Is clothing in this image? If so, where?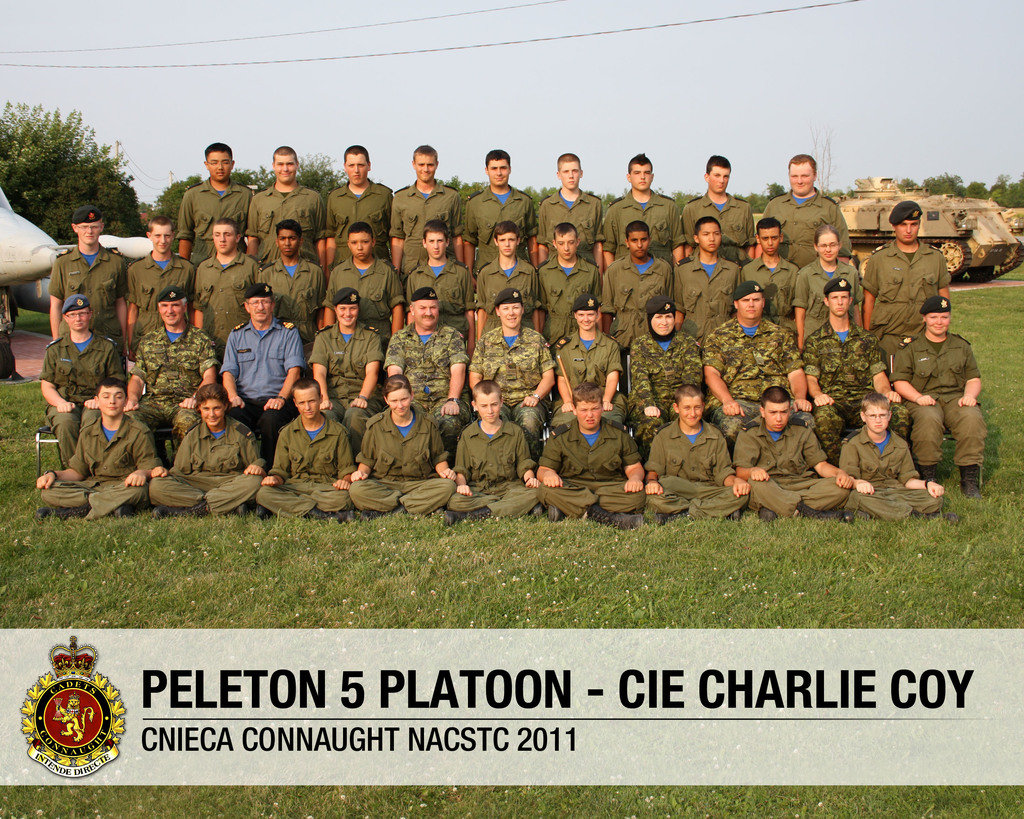
Yes, at (468, 248, 548, 323).
